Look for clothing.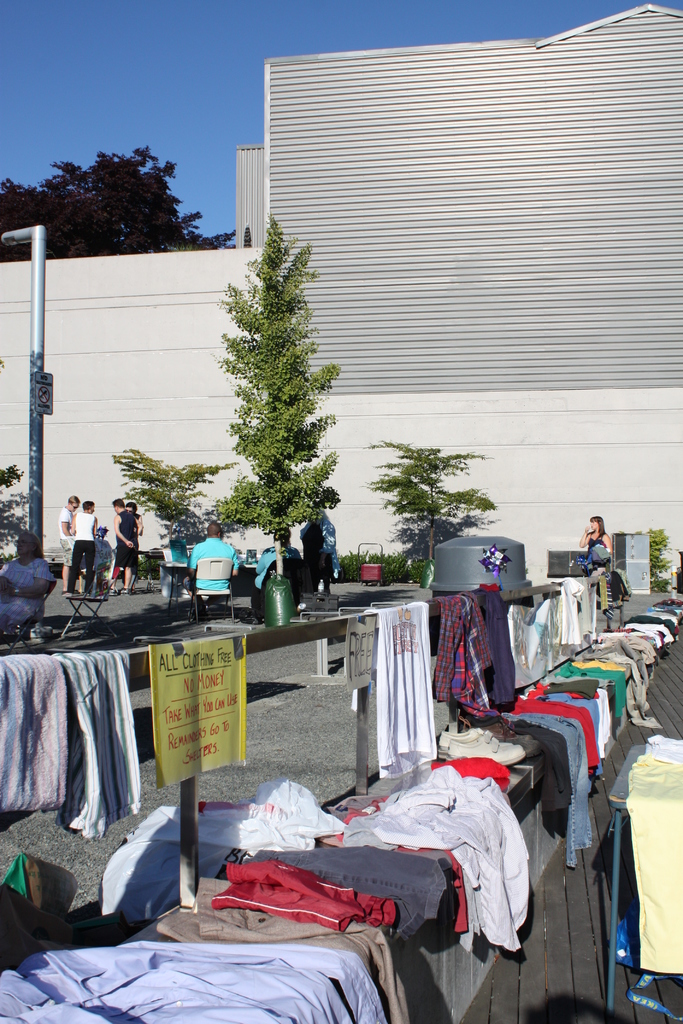
Found: locate(56, 504, 73, 565).
